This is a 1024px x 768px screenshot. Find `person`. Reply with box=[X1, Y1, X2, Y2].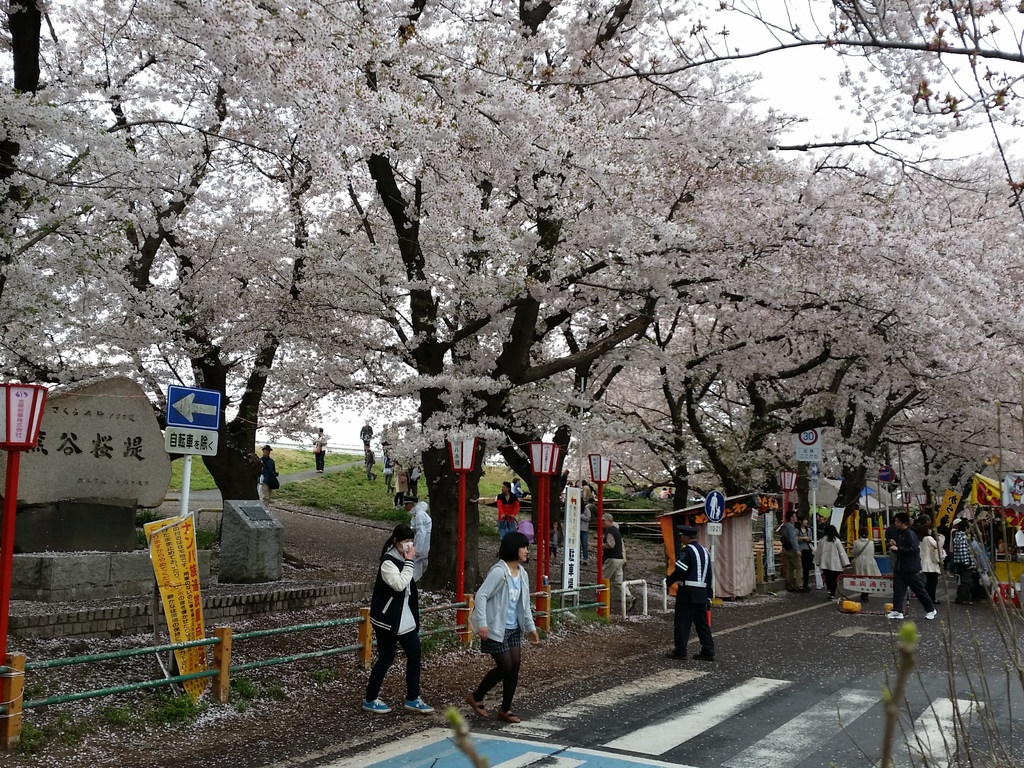
box=[358, 422, 378, 447].
